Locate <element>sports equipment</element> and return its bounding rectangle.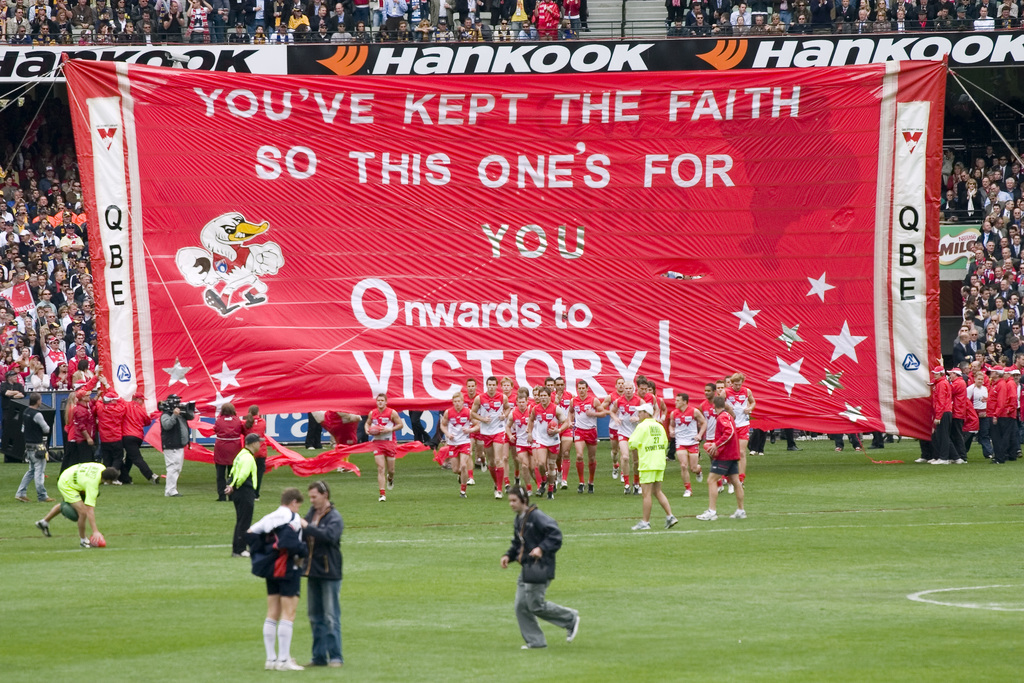
[x1=33, y1=518, x2=49, y2=537].
